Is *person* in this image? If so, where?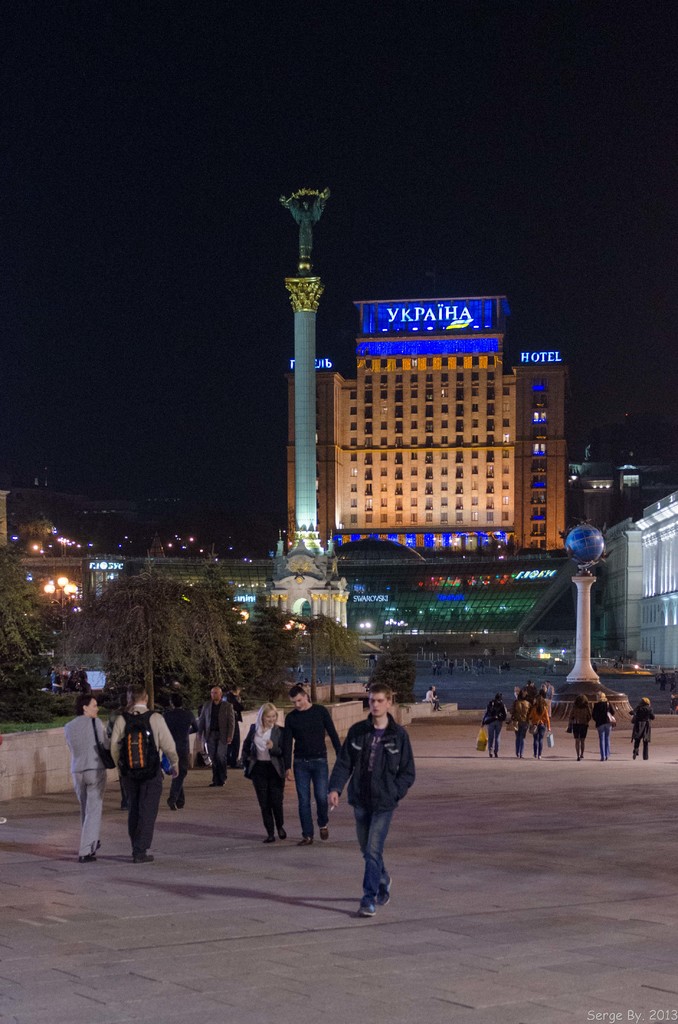
Yes, at [x1=565, y1=687, x2=592, y2=762].
